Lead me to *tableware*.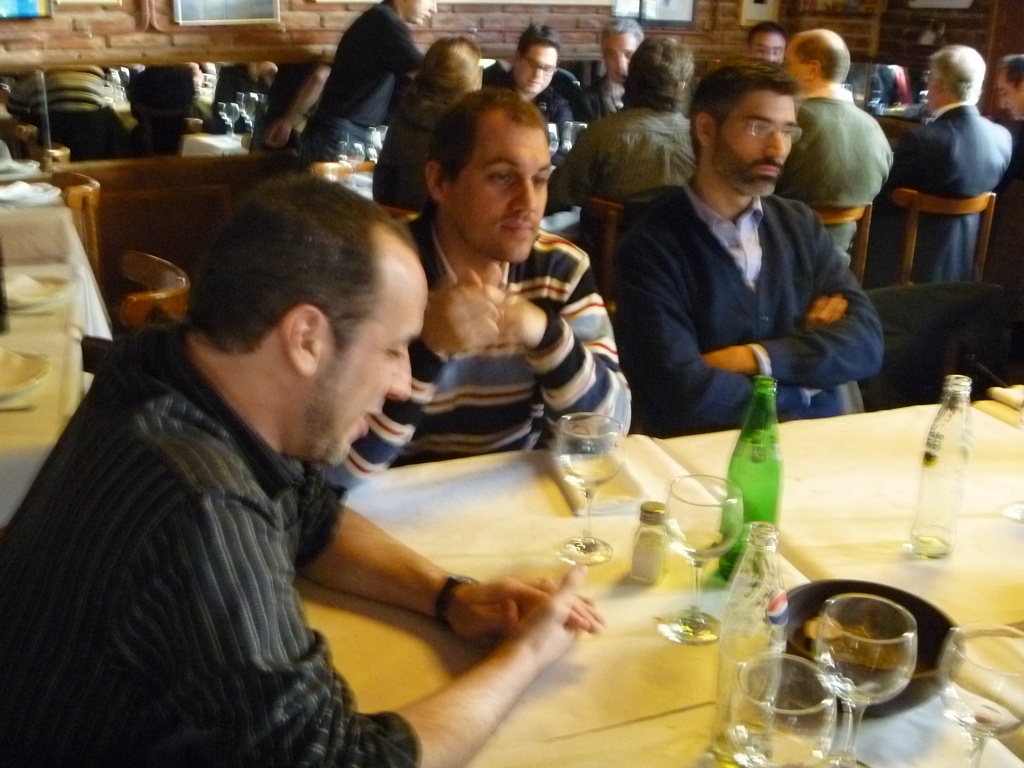
Lead to <bbox>340, 141, 365, 191</bbox>.
